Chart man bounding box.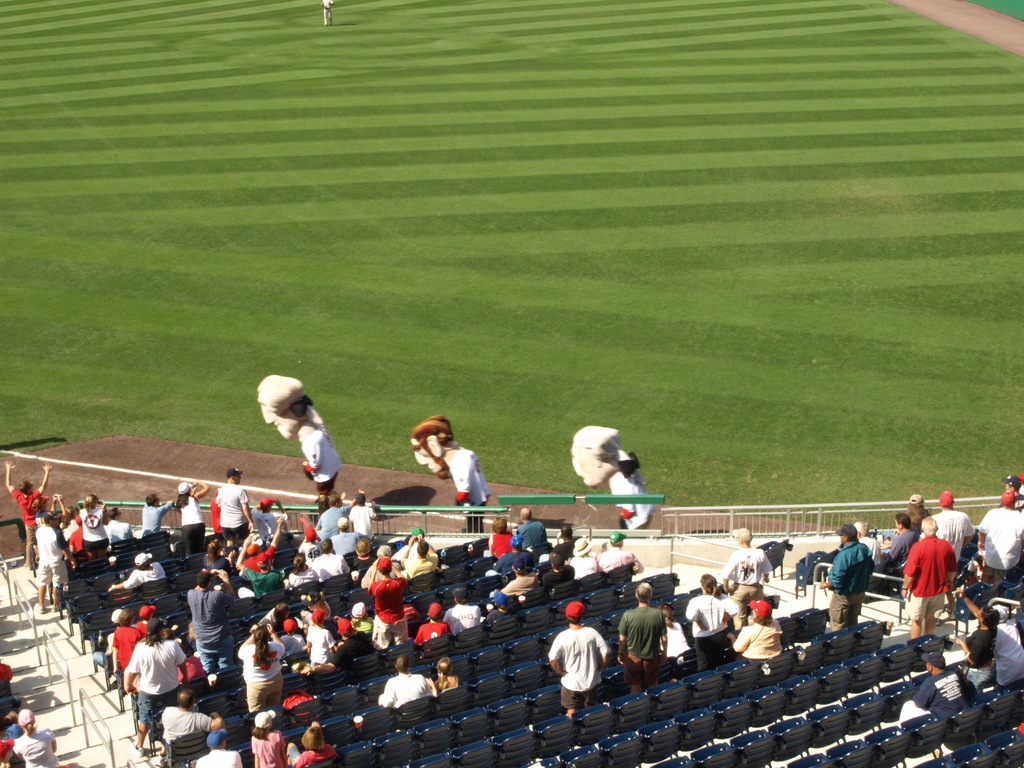
Charted: bbox=(161, 690, 223, 744).
